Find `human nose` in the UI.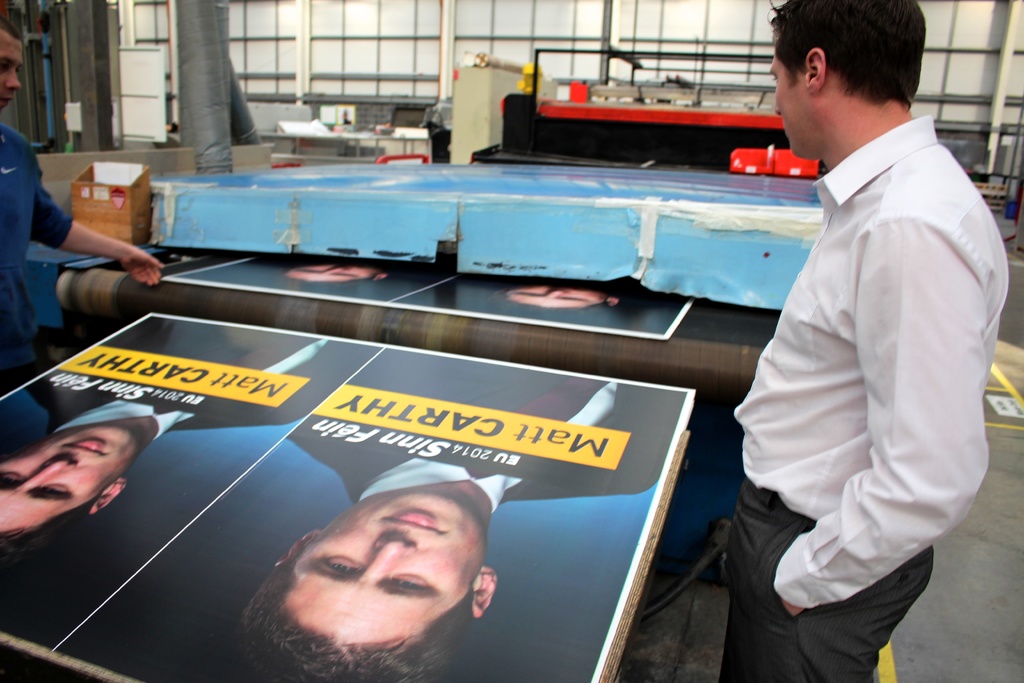
UI element at 25/458/75/490.
